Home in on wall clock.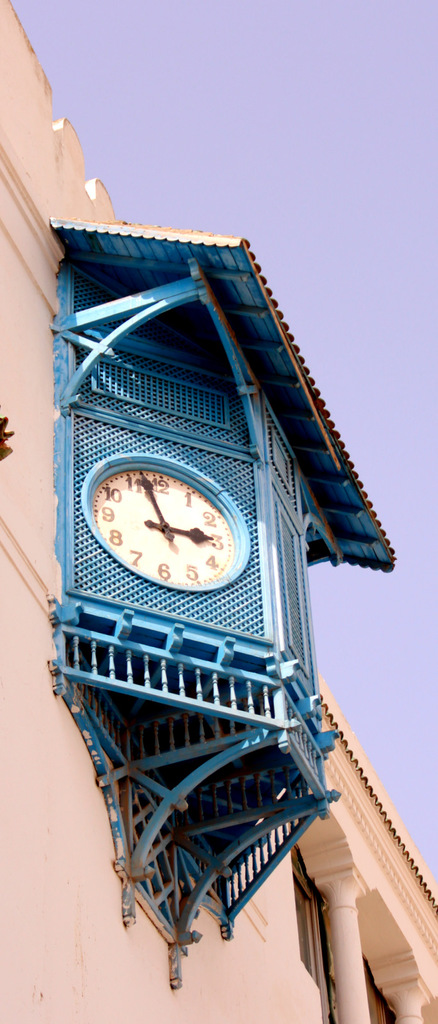
Homed in at (85, 456, 257, 605).
